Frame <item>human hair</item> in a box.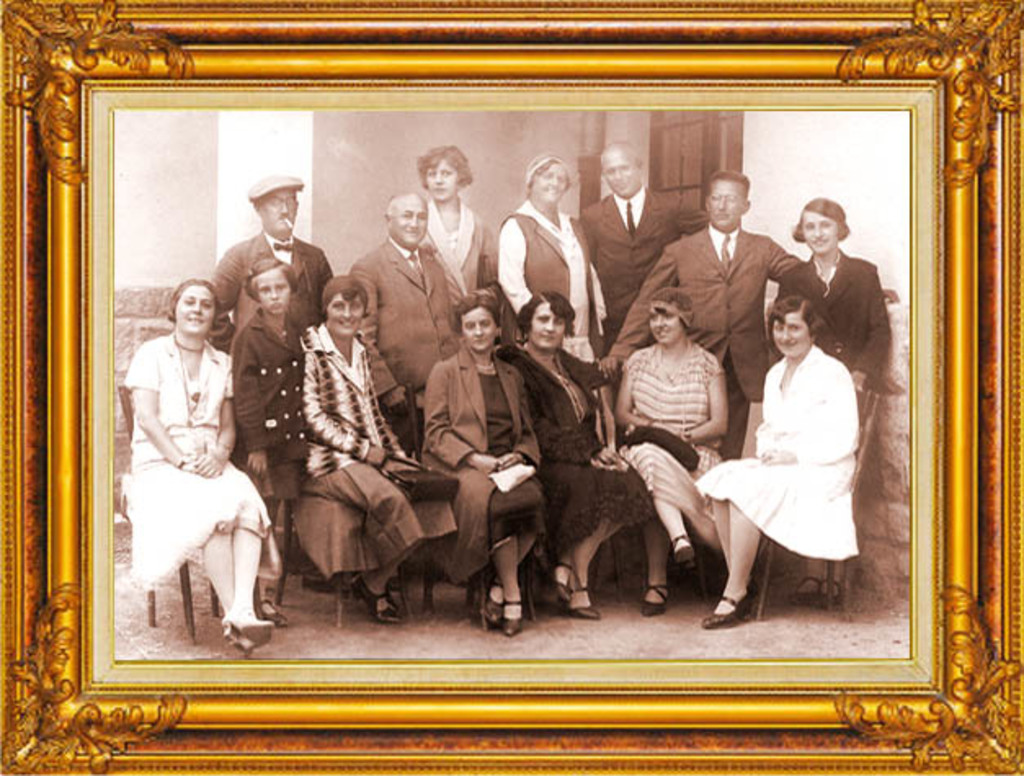
{"left": 794, "top": 199, "right": 849, "bottom": 243}.
